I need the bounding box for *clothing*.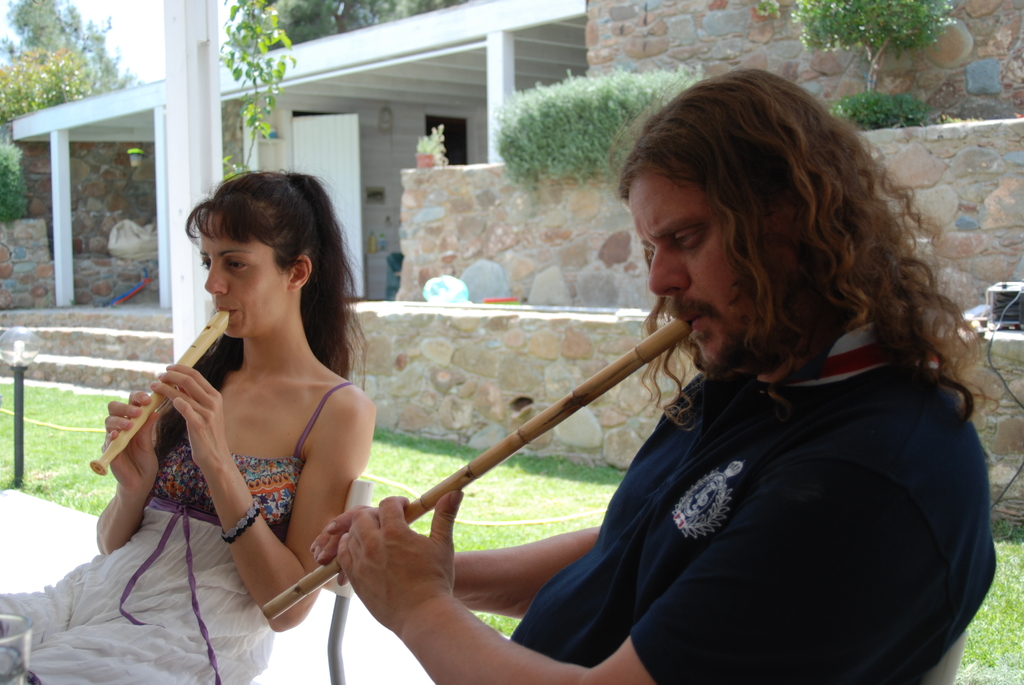
Here it is: (535, 277, 993, 682).
